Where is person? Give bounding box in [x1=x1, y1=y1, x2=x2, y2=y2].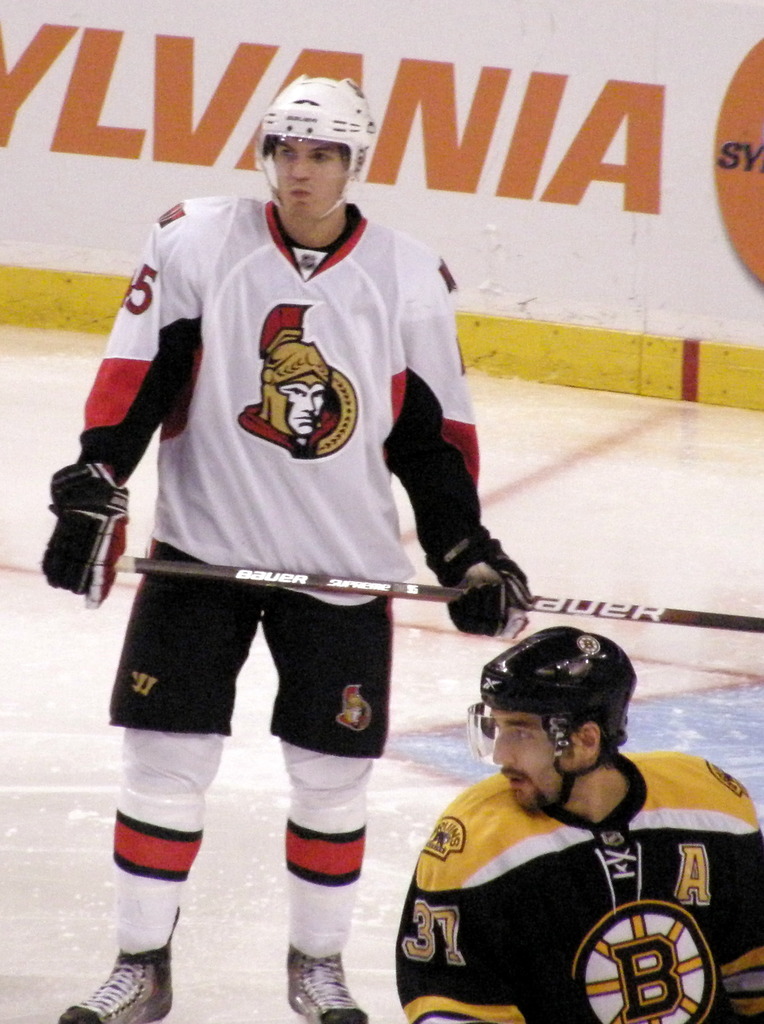
[x1=397, y1=638, x2=720, y2=1018].
